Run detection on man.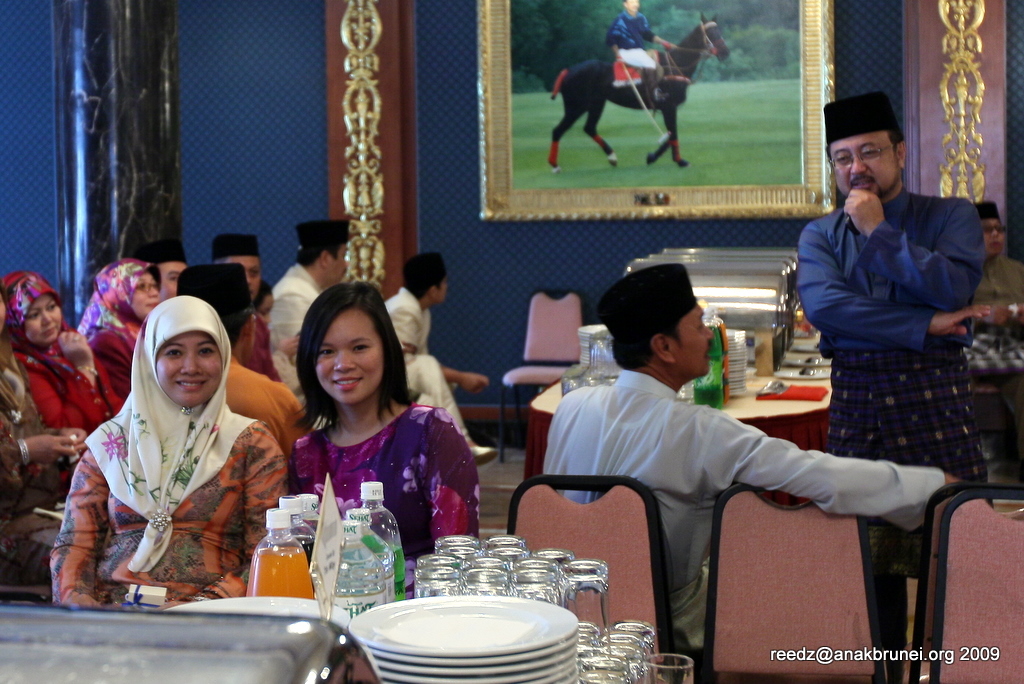
Result: select_region(176, 261, 301, 447).
